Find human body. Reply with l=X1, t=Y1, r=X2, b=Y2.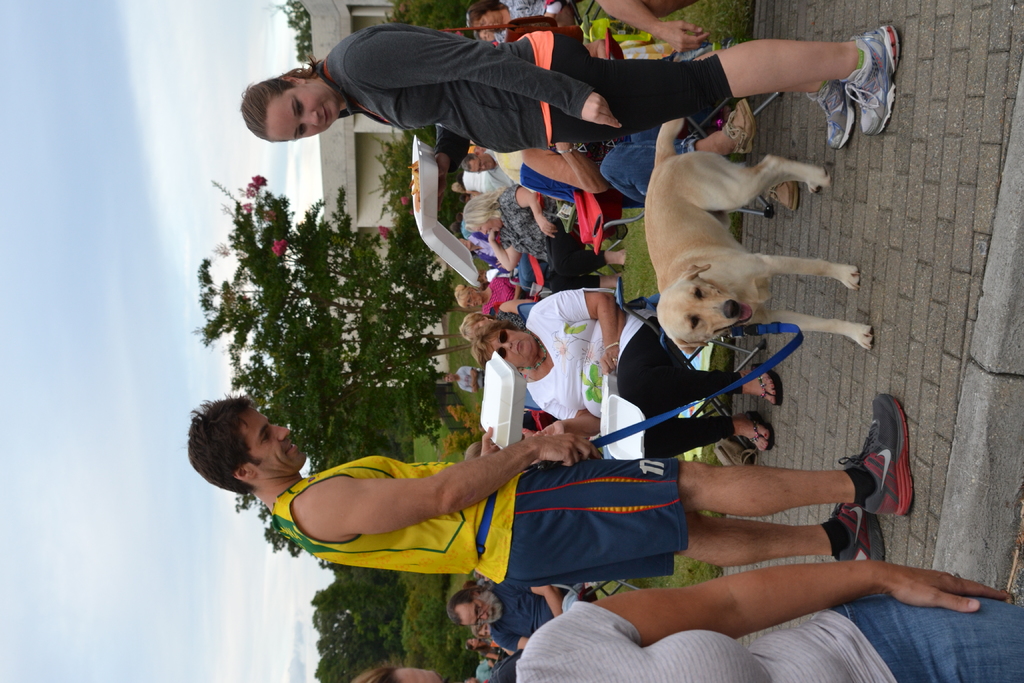
l=492, t=0, r=586, b=47.
